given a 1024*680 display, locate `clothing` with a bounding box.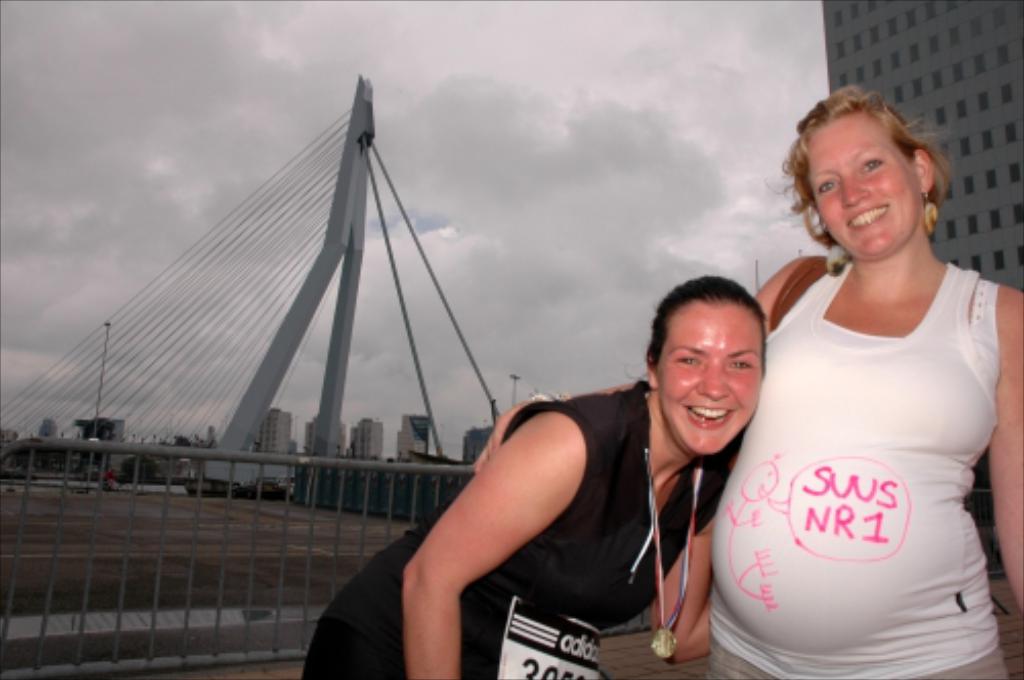
Located: l=293, t=373, r=748, b=678.
